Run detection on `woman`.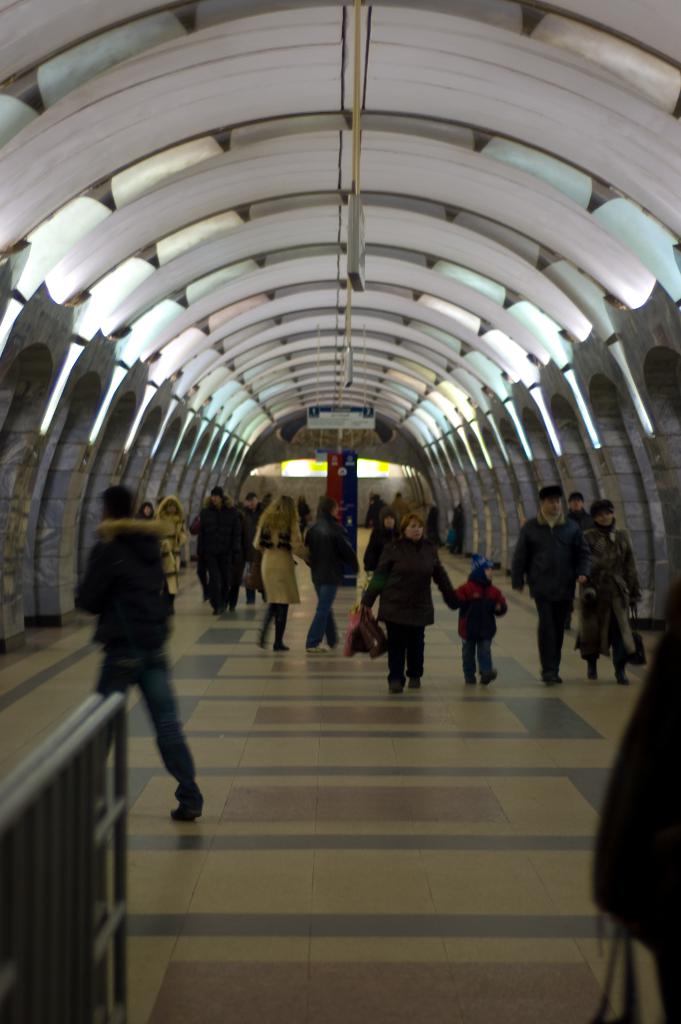
Result: Rect(577, 494, 649, 688).
